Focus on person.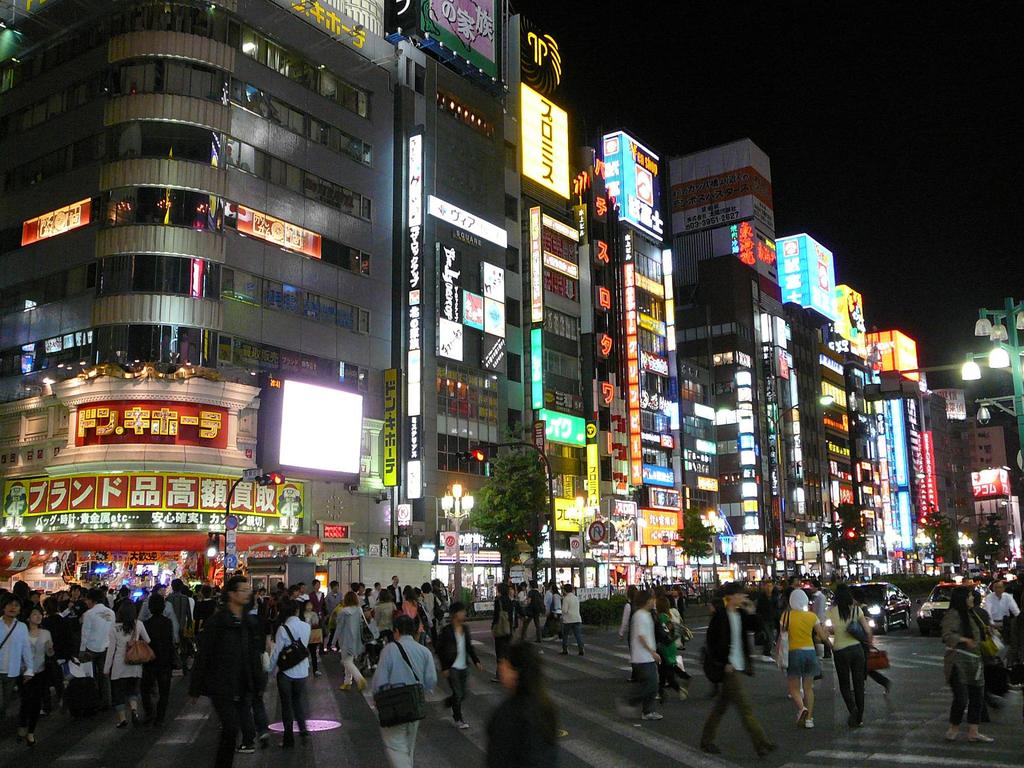
Focused at select_region(364, 587, 365, 599).
